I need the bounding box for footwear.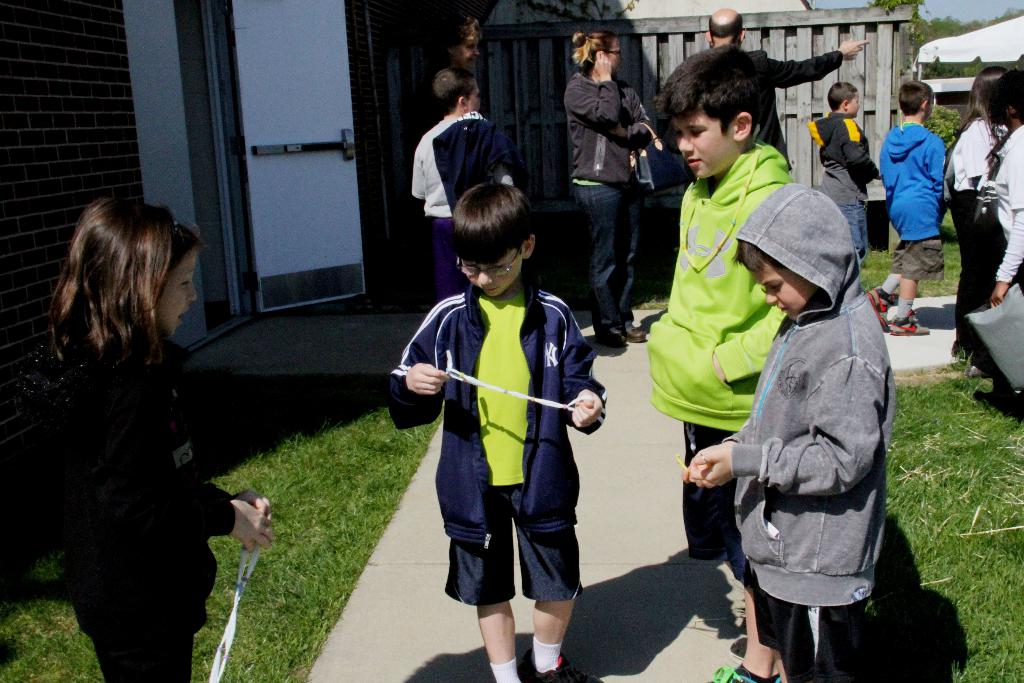
Here it is: [868,285,894,329].
